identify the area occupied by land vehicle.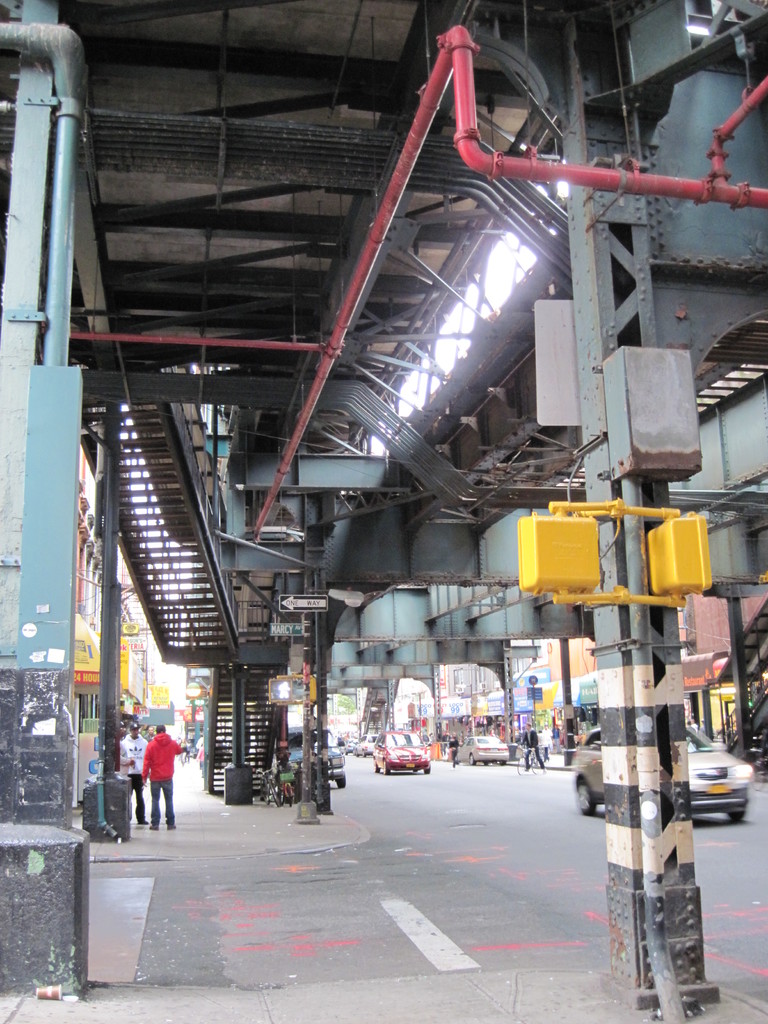
Area: BBox(287, 724, 347, 788).
